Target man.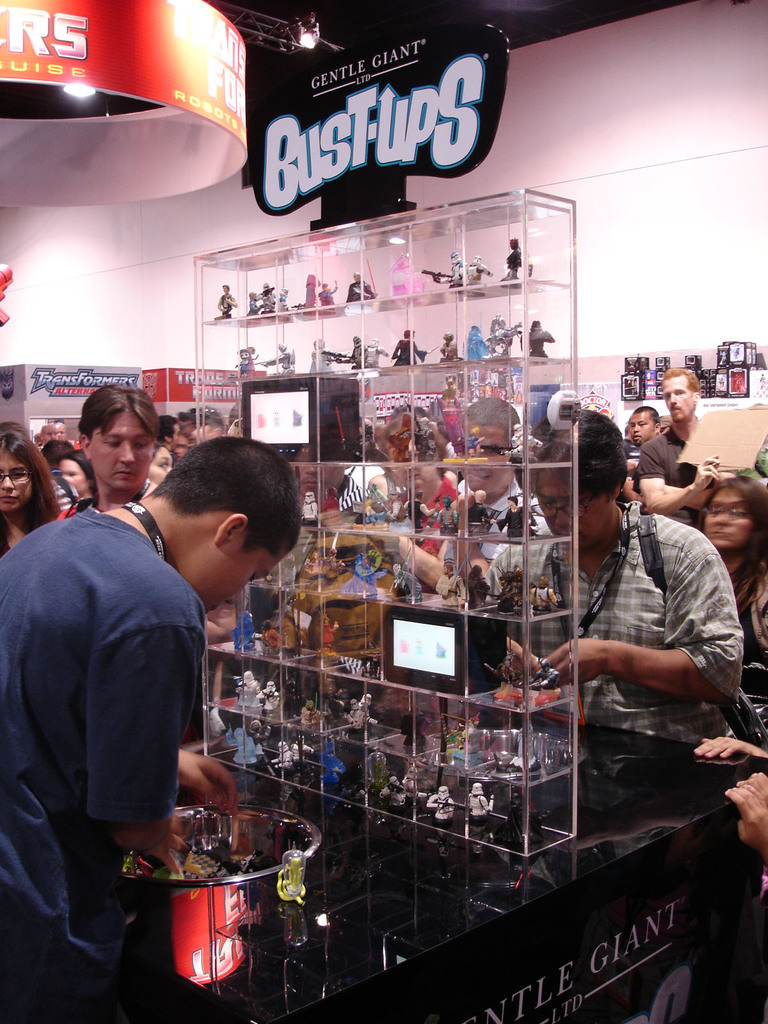
Target region: bbox=[0, 430, 302, 960].
